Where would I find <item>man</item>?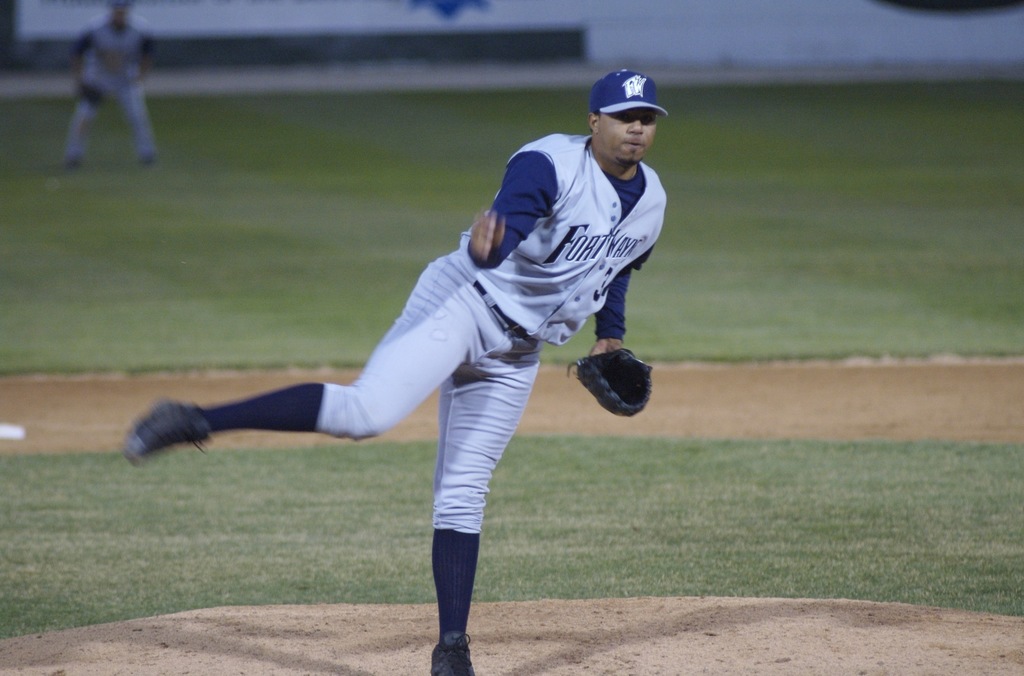
At [left=183, top=86, right=677, bottom=641].
